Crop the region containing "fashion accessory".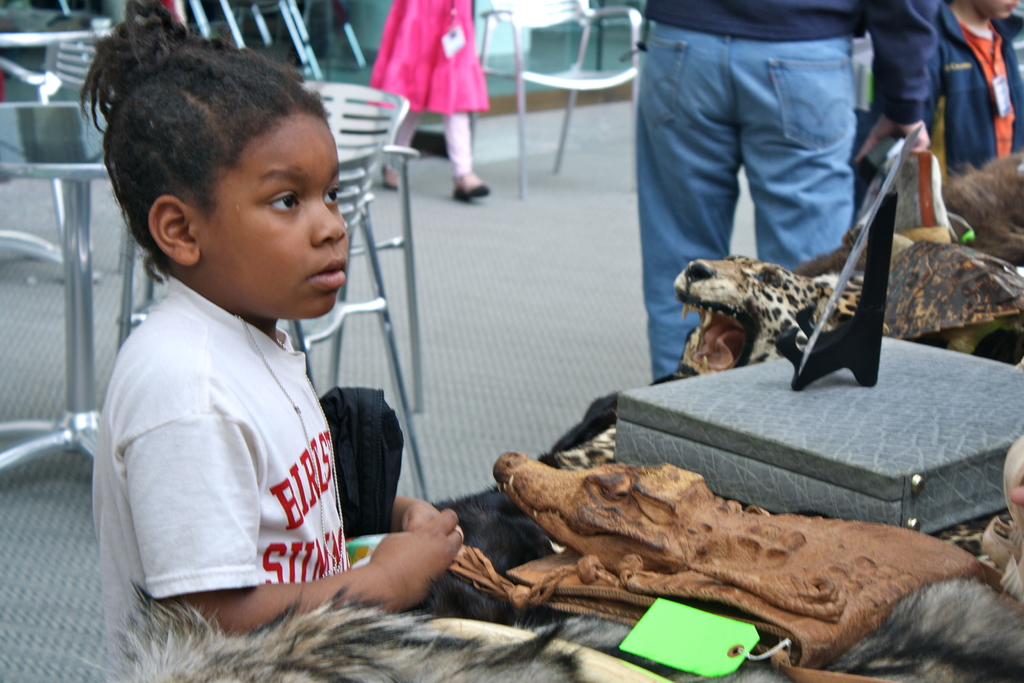
Crop region: [left=962, top=21, right=1012, bottom=115].
